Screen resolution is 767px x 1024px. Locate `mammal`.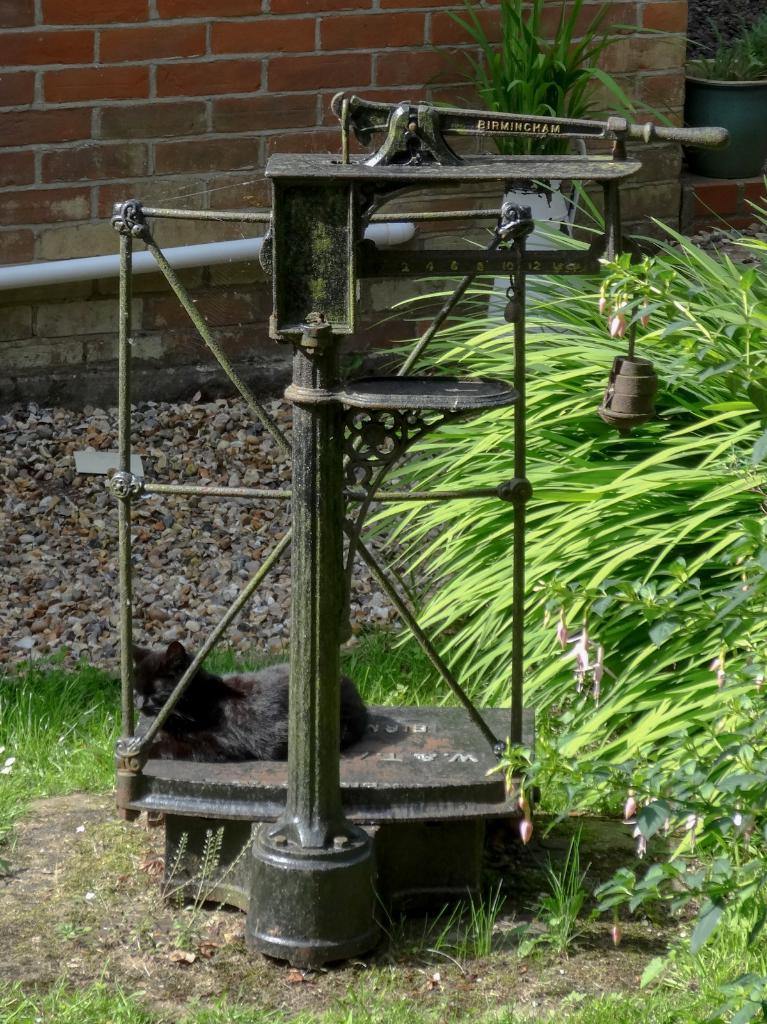
rect(120, 637, 383, 762).
